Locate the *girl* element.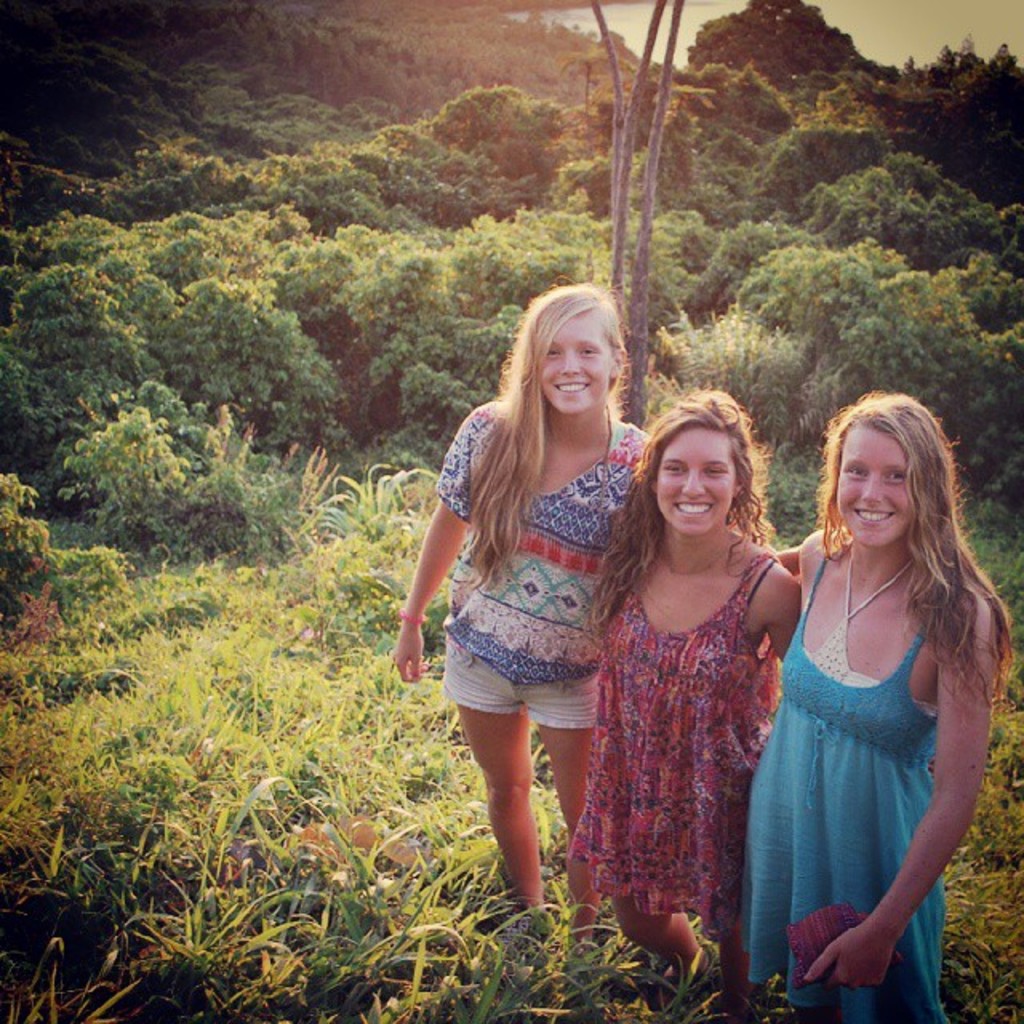
Element bbox: 570,390,802,1022.
